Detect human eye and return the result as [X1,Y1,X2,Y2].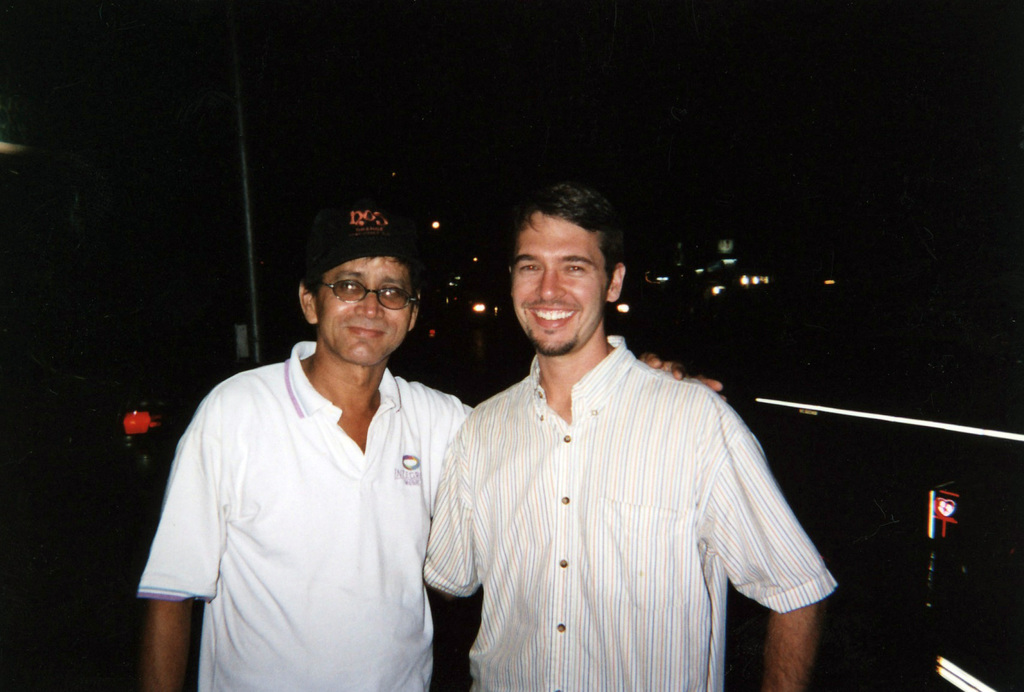
[381,286,402,303].
